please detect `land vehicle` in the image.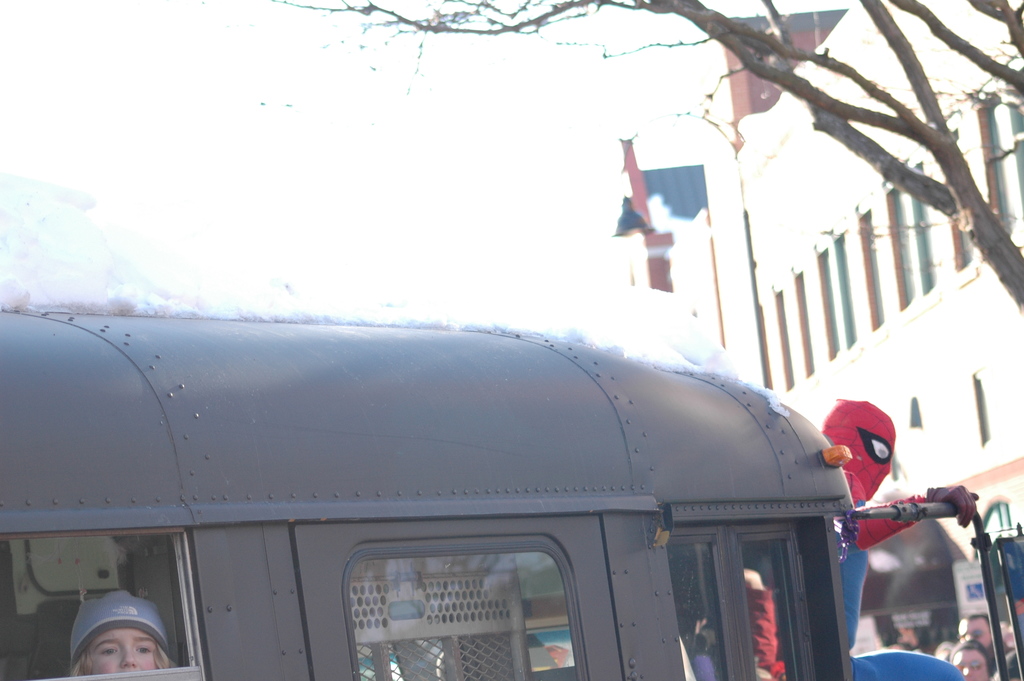
0:265:947:680.
